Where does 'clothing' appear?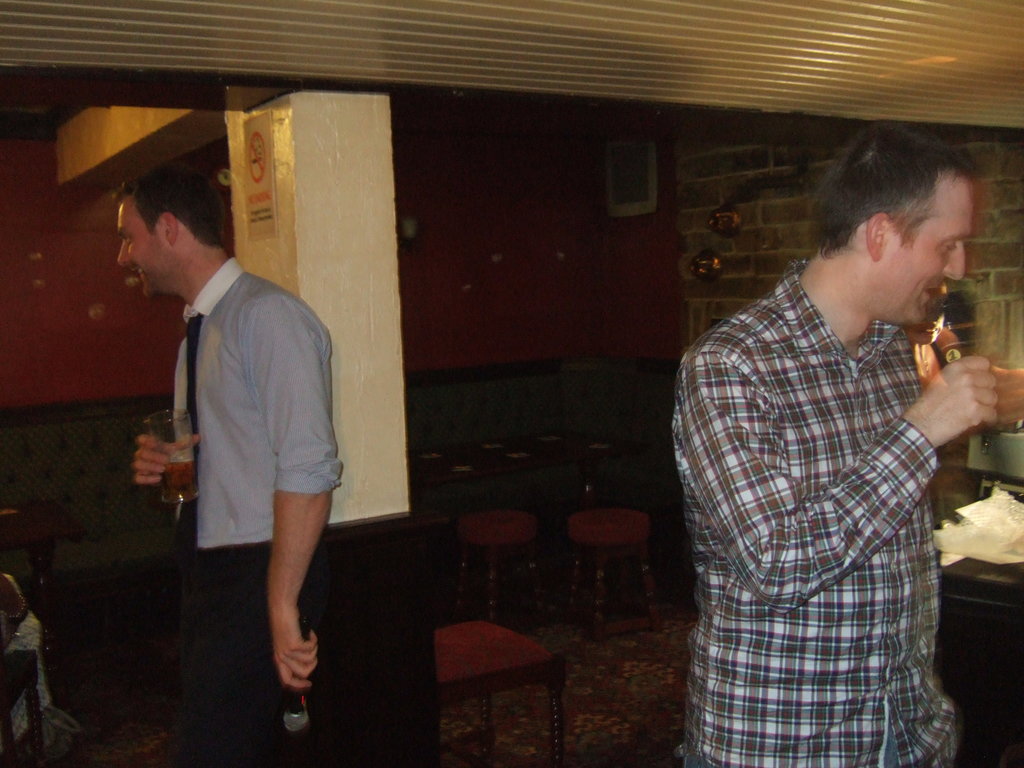
Appears at pyautogui.locateOnScreen(673, 197, 998, 751).
